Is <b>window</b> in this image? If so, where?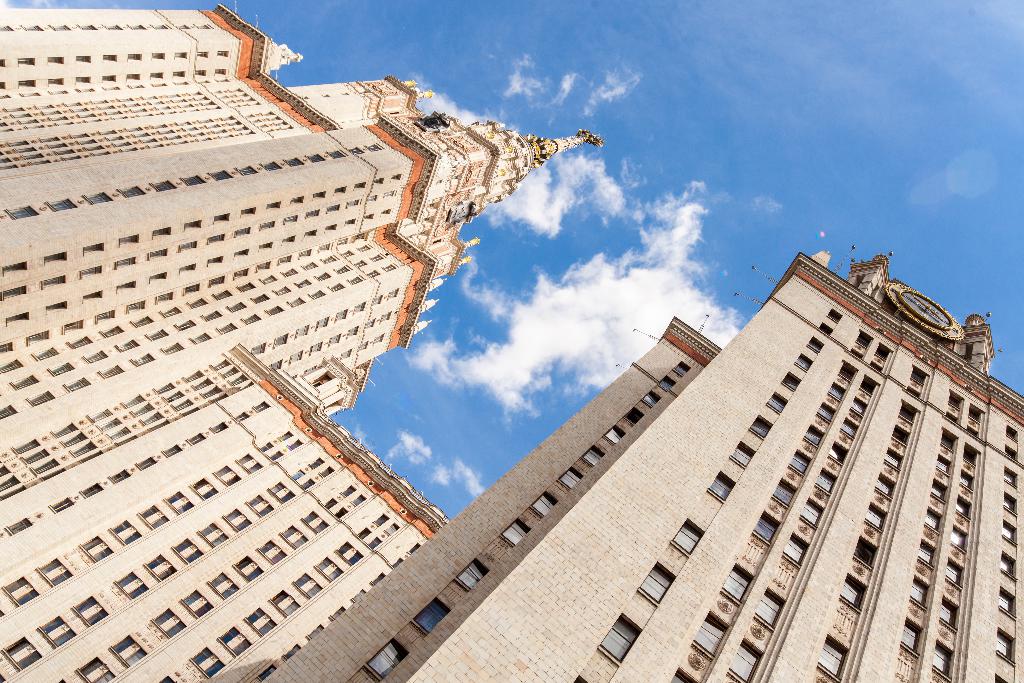
Yes, at rect(297, 573, 321, 597).
